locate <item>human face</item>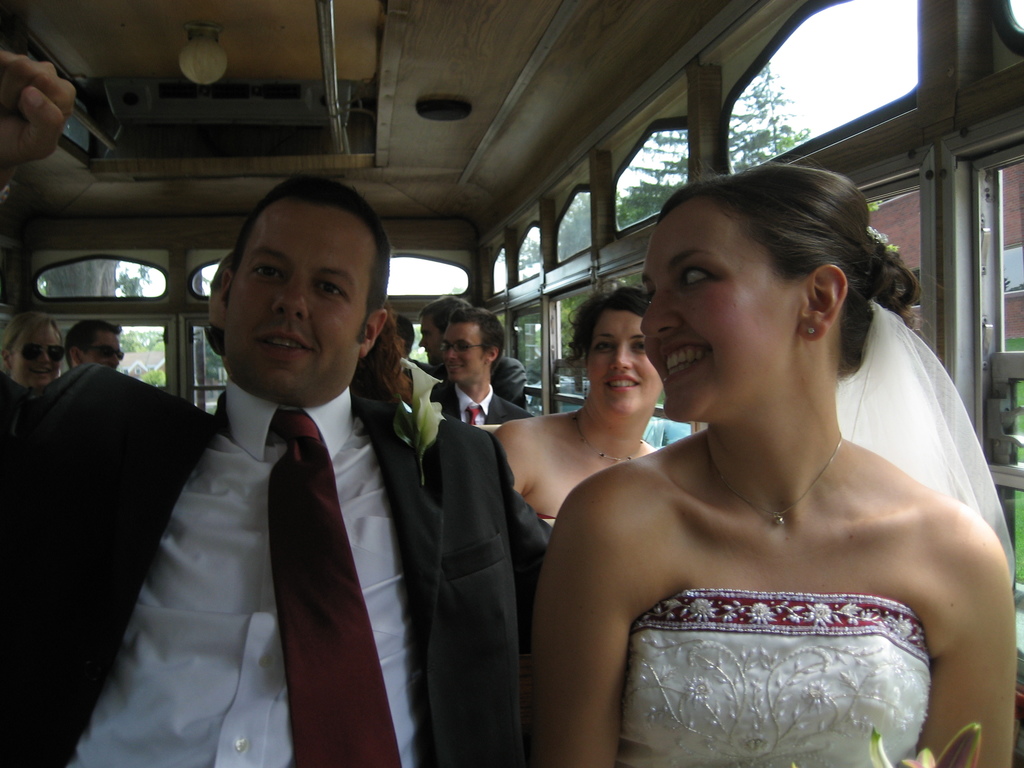
bbox=[583, 307, 665, 418]
